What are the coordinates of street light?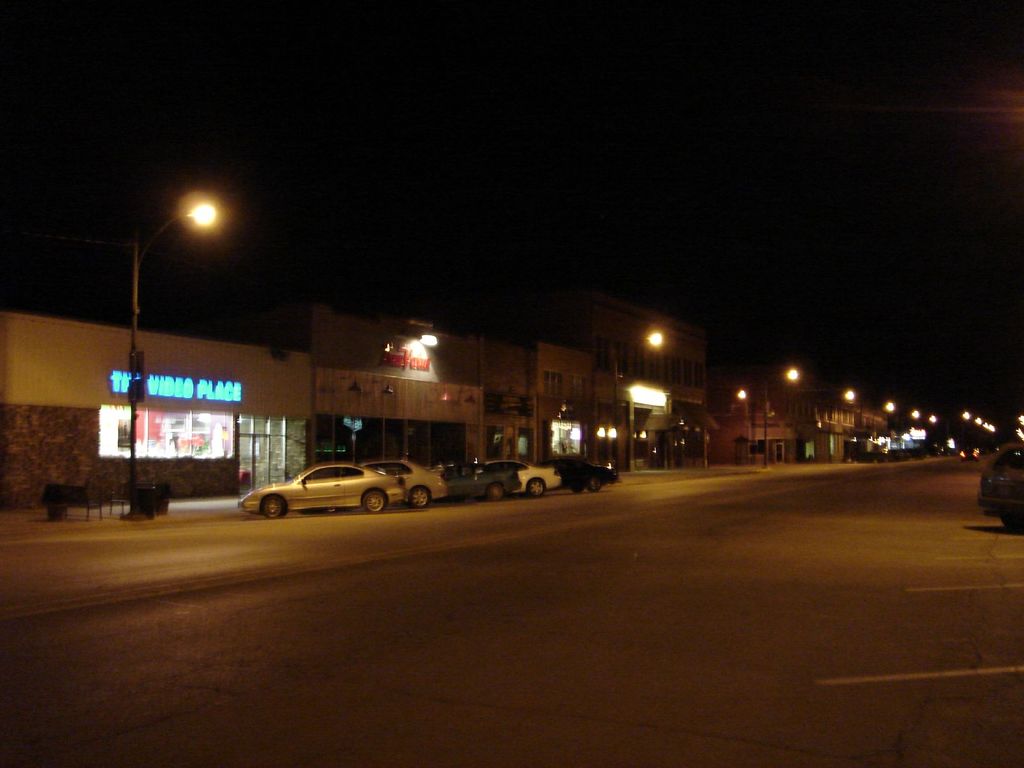
<bbox>609, 332, 666, 470</bbox>.
